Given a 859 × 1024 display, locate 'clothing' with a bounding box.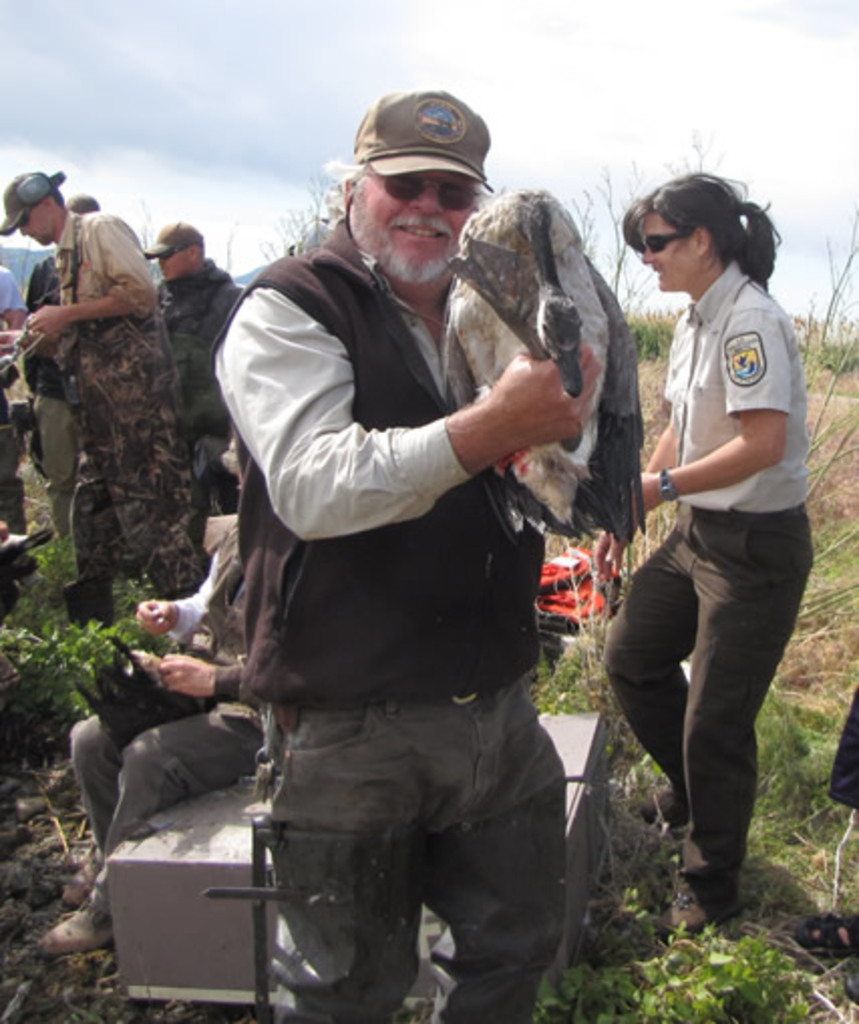
Located: Rect(219, 227, 561, 1010).
